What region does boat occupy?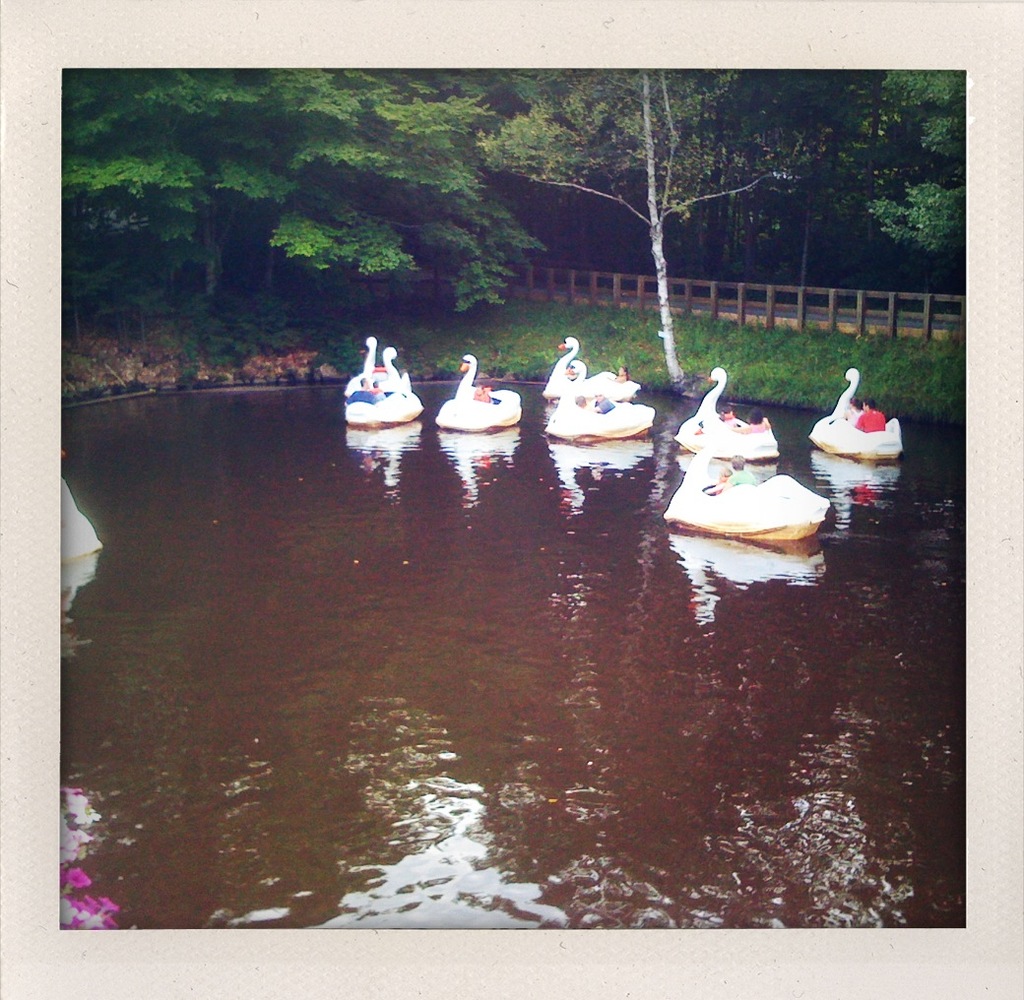
[left=347, top=333, right=404, bottom=394].
